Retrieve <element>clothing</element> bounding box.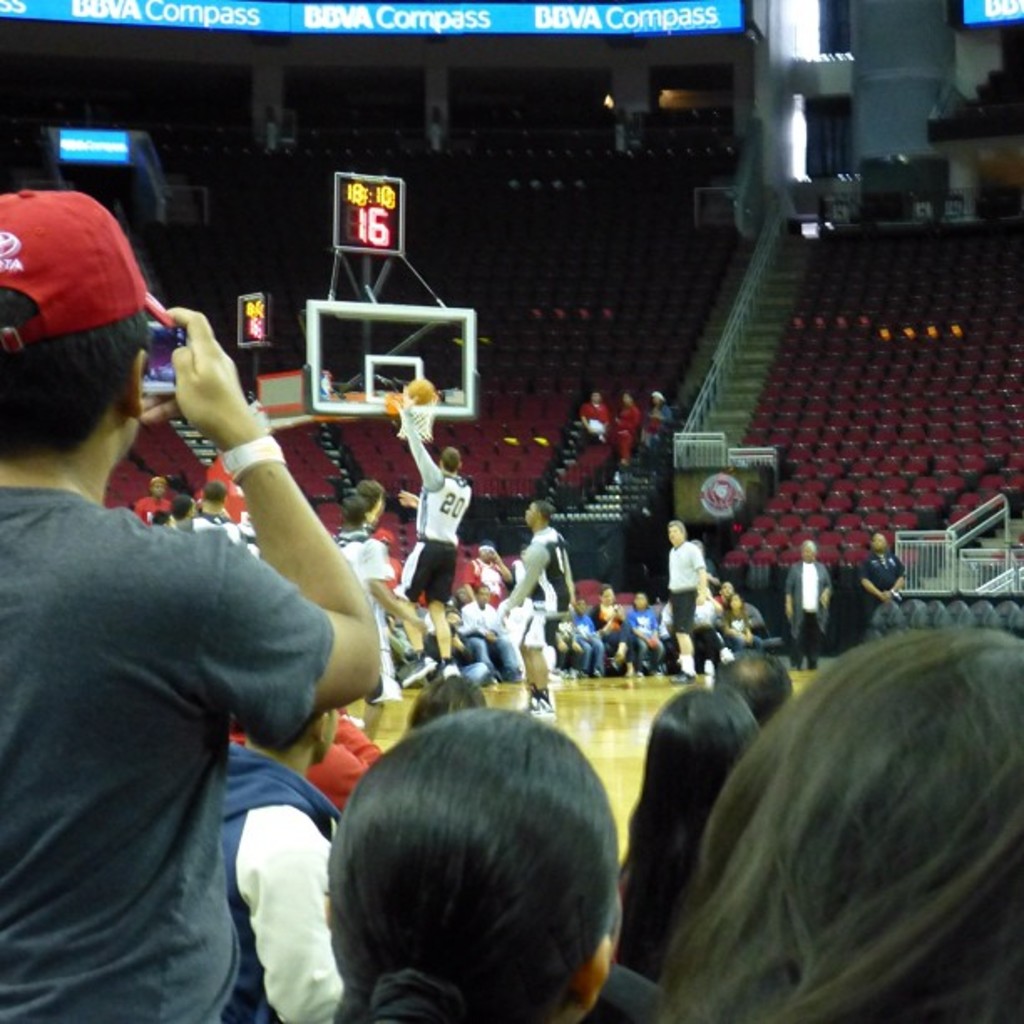
Bounding box: {"x1": 626, "y1": 601, "x2": 671, "y2": 634}.
